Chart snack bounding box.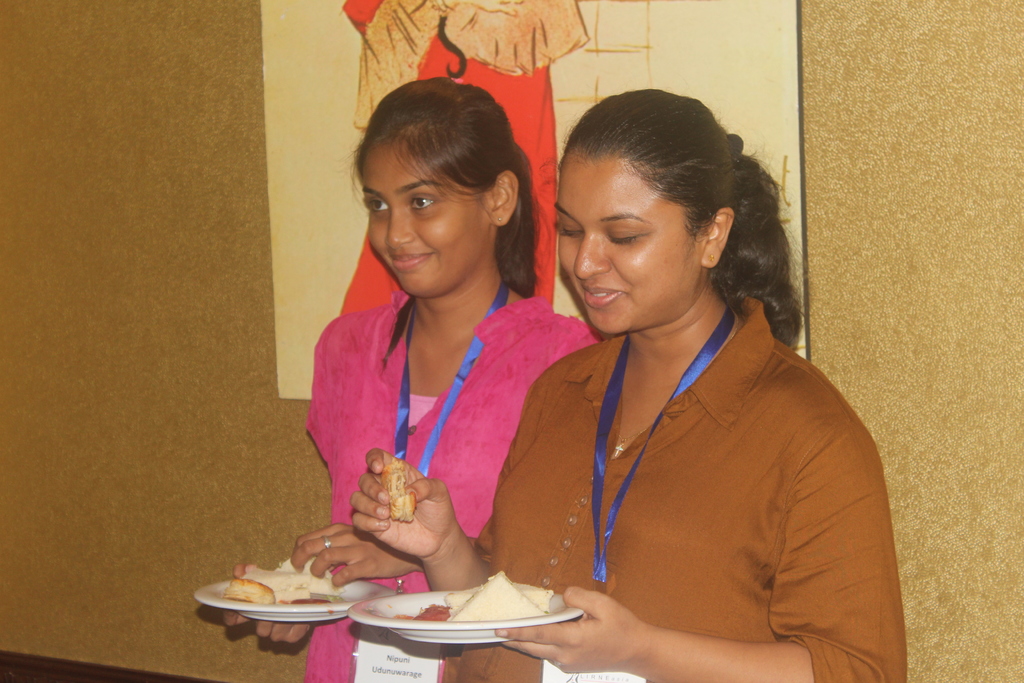
Charted: <box>384,458,414,524</box>.
